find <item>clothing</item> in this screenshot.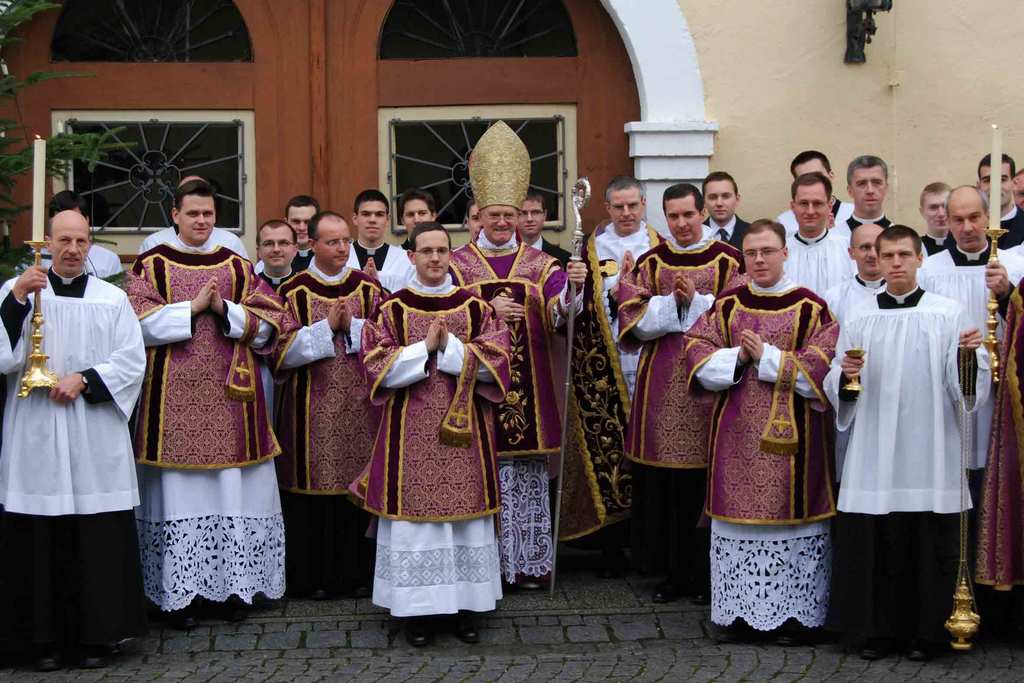
The bounding box for <item>clothing</item> is pyautogui.locateOnScreen(344, 241, 407, 286).
